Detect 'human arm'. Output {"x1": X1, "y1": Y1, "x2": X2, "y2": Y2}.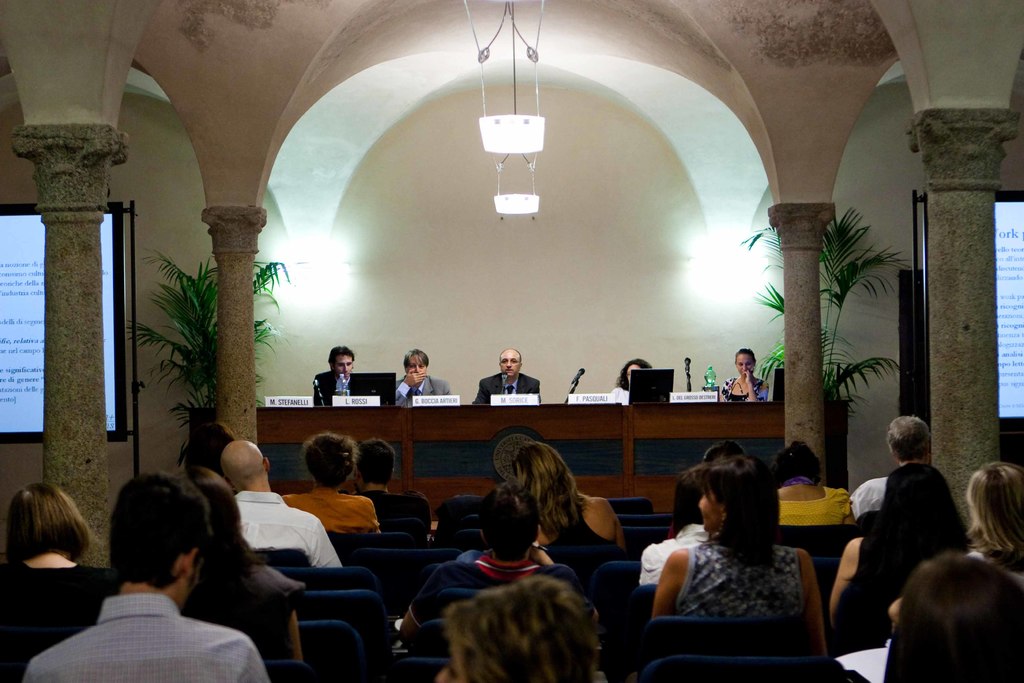
{"x1": 749, "y1": 366, "x2": 766, "y2": 408}.
